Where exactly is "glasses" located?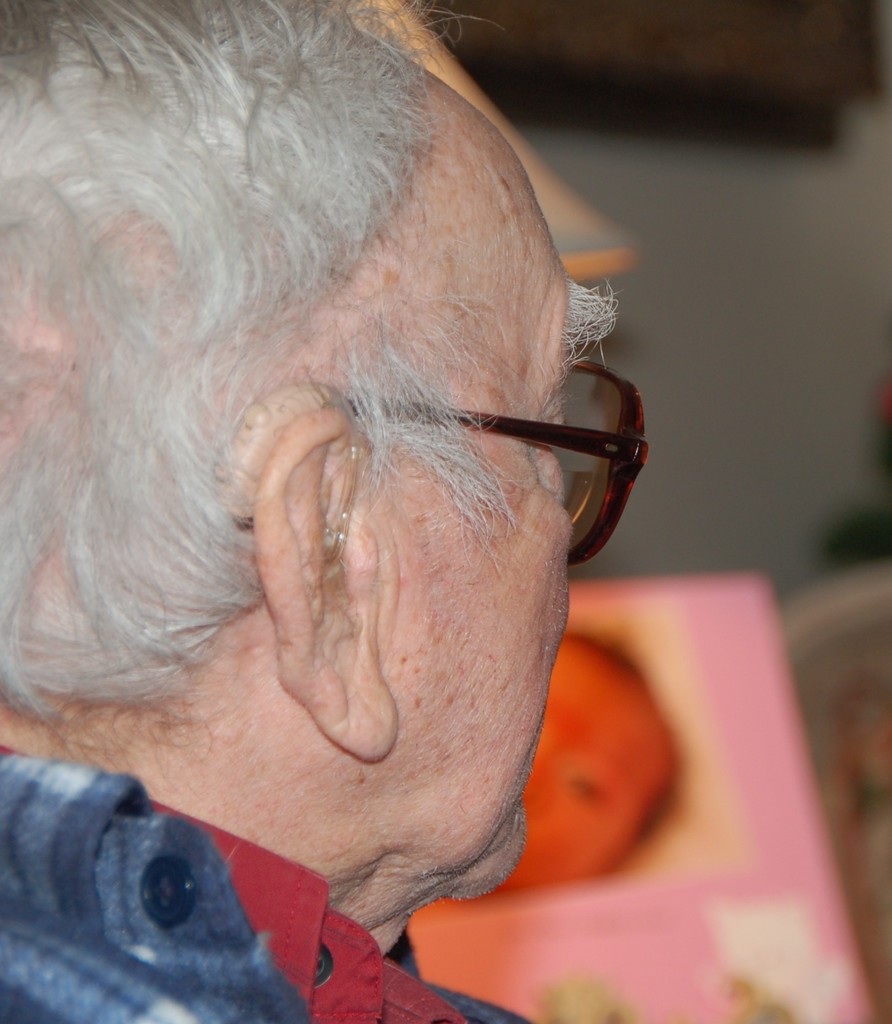
Its bounding box is (226, 355, 657, 574).
